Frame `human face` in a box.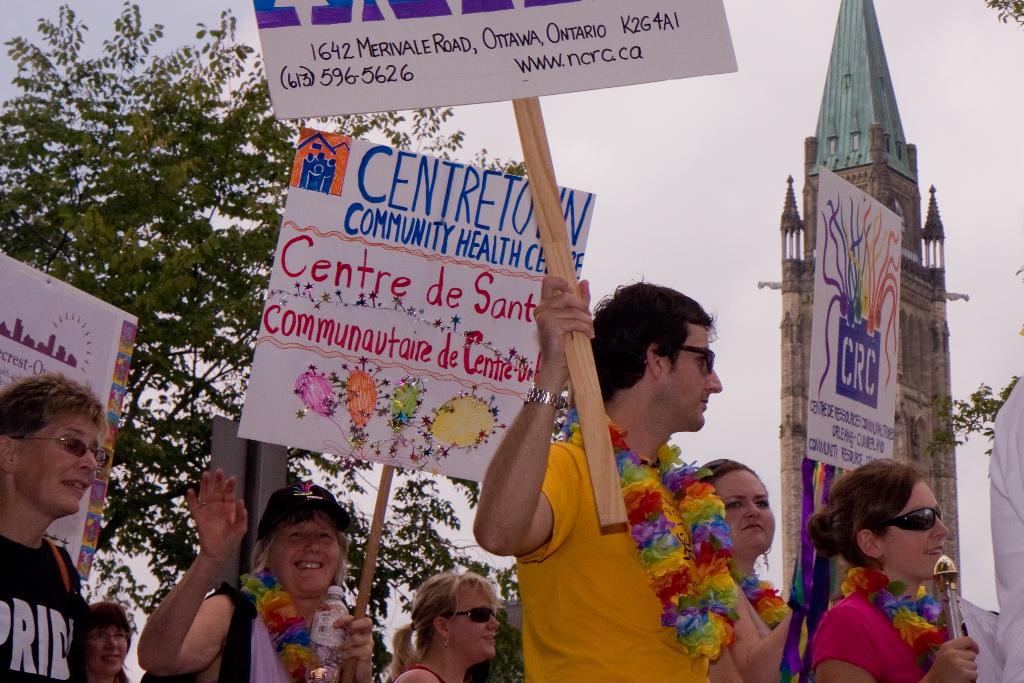
region(444, 579, 500, 659).
